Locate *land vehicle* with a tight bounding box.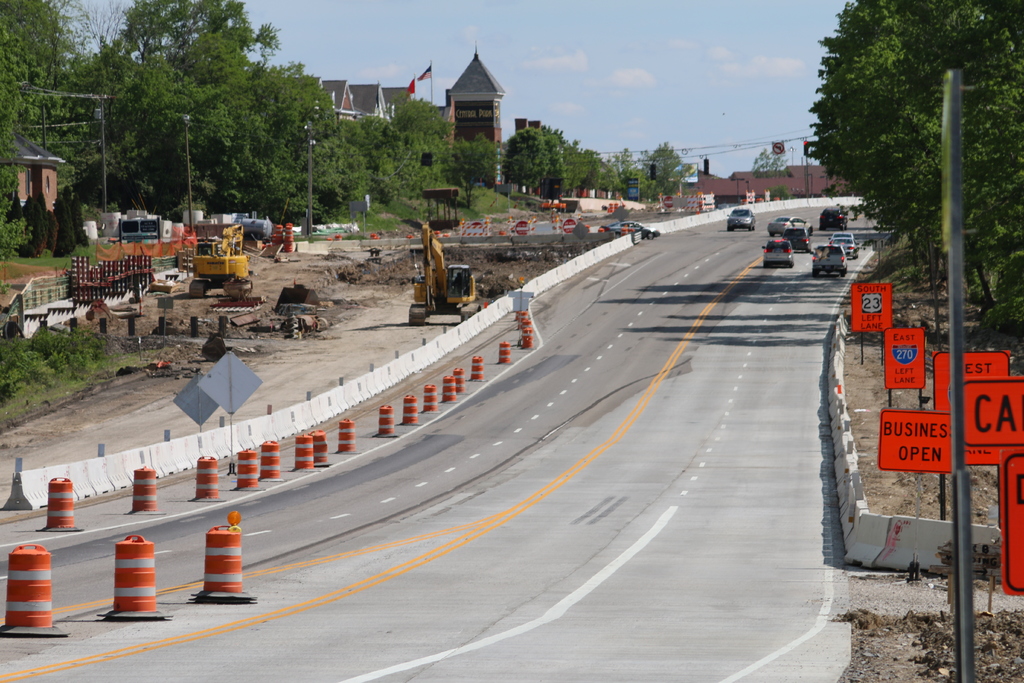
{"x1": 724, "y1": 206, "x2": 756, "y2": 229}.
